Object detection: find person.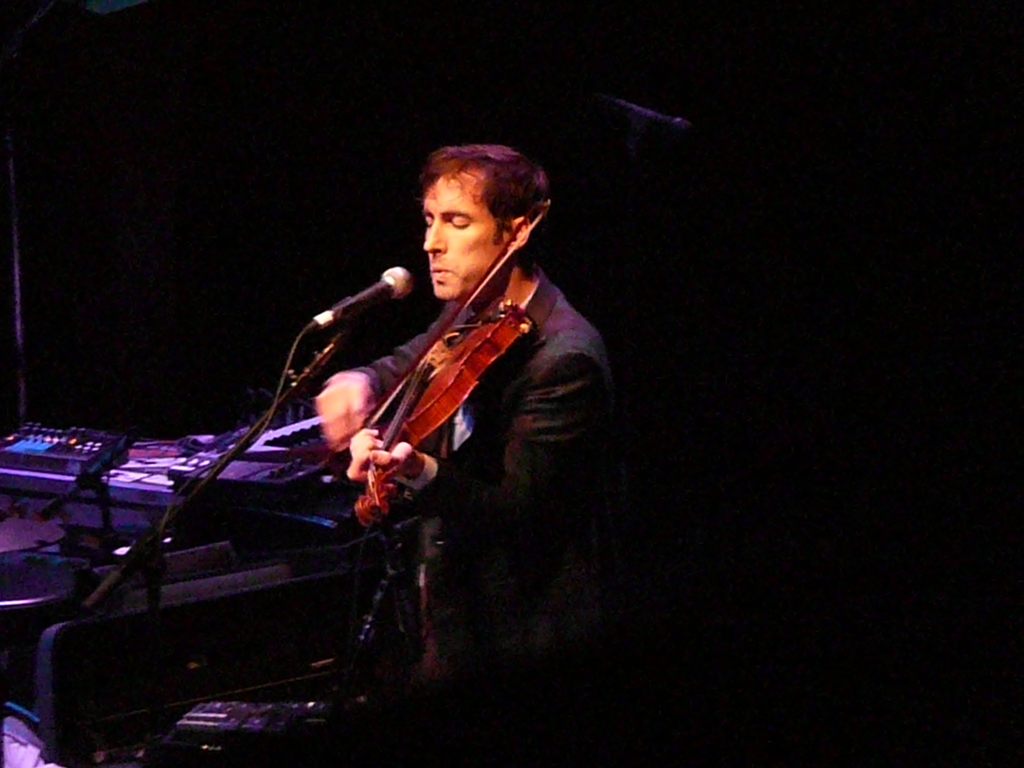
select_region(308, 145, 615, 699).
